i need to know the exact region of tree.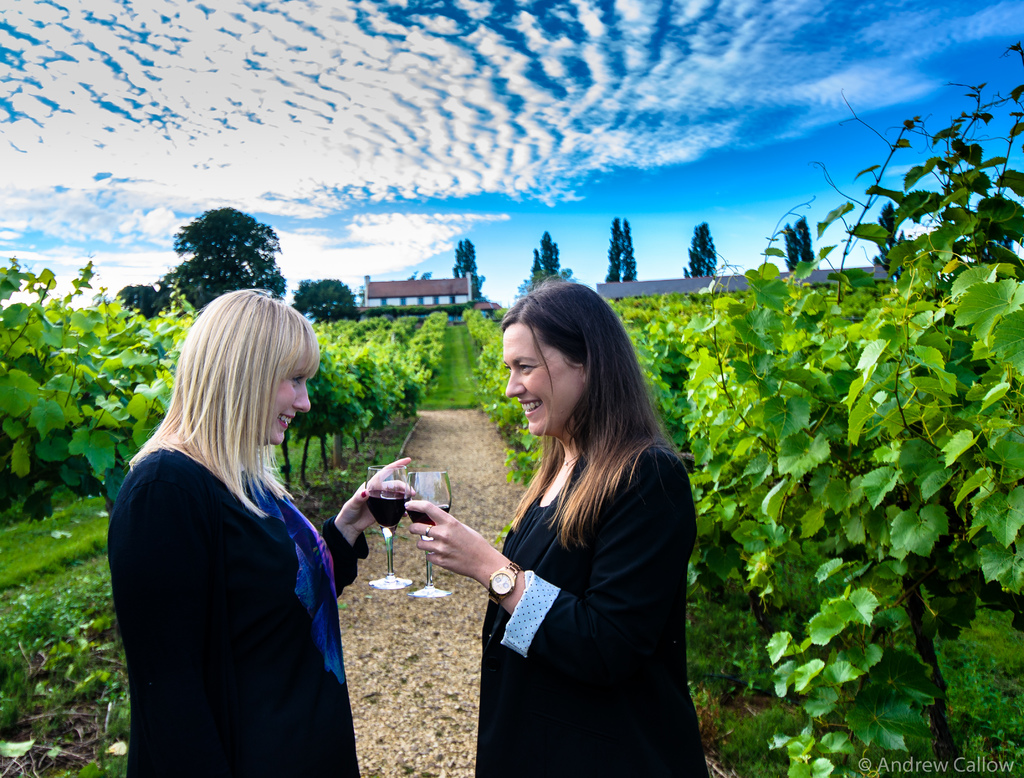
Region: {"left": 408, "top": 268, "right": 435, "bottom": 280}.
